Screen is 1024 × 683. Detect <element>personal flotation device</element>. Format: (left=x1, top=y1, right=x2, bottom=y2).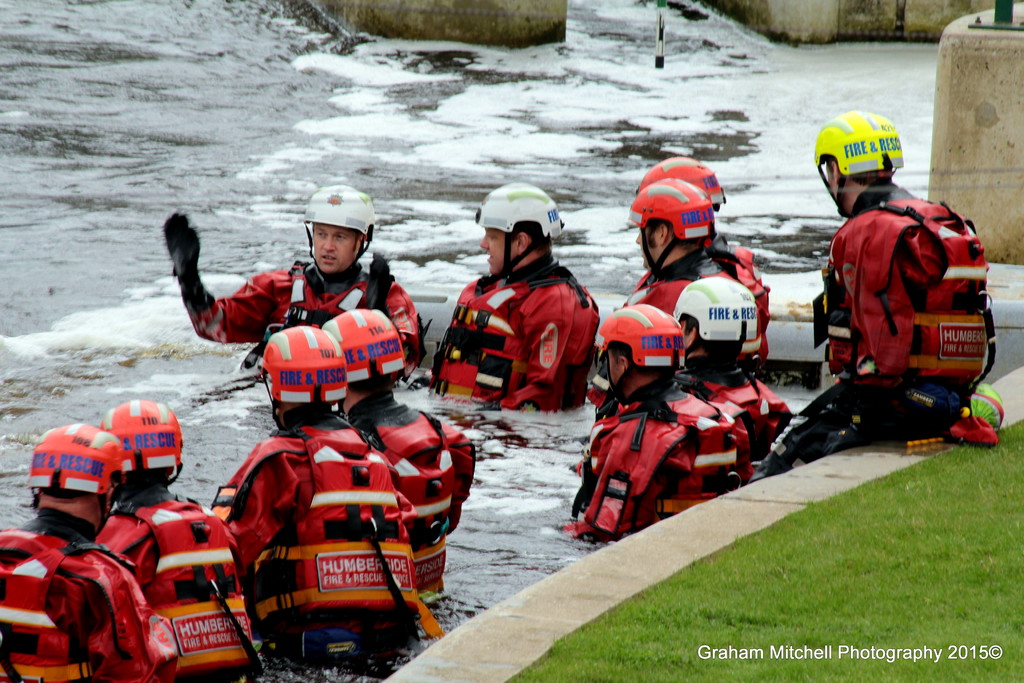
(left=348, top=394, right=480, bottom=609).
